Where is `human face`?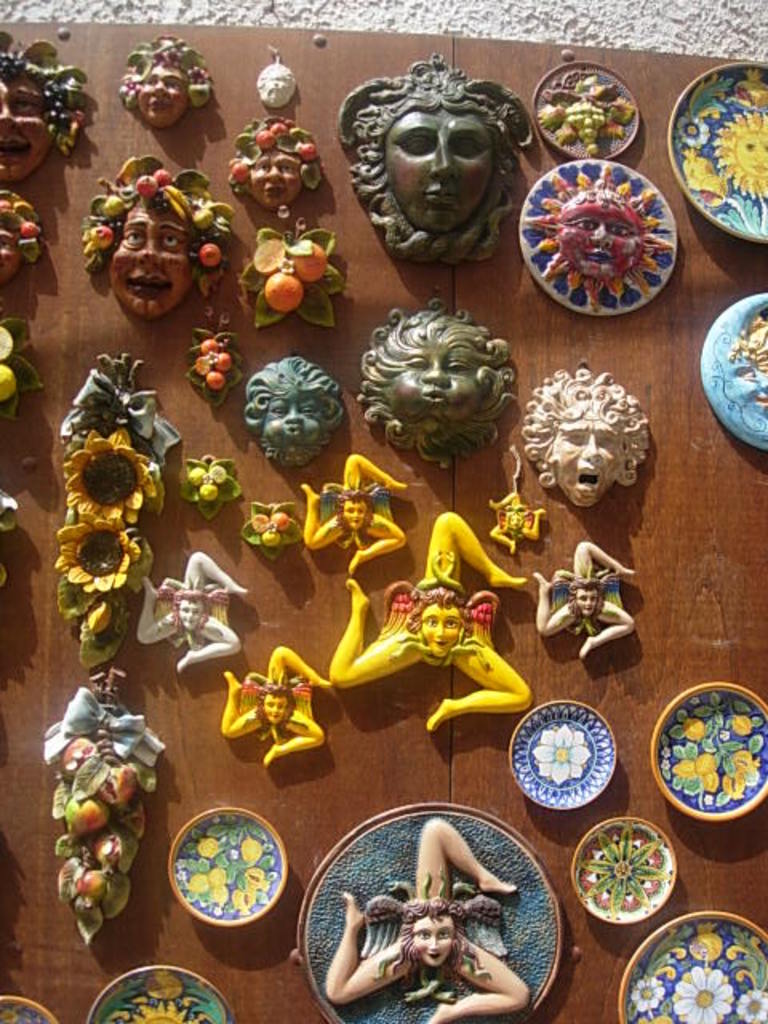
bbox=[429, 605, 464, 654].
